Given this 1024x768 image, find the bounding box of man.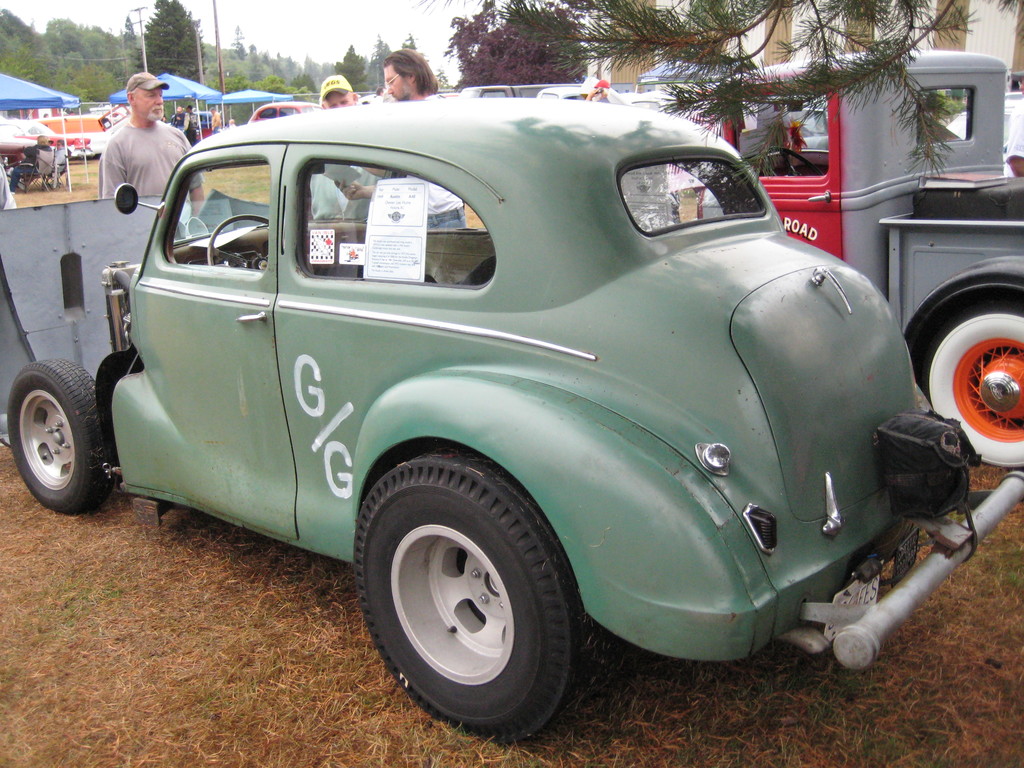
l=228, t=119, r=237, b=127.
